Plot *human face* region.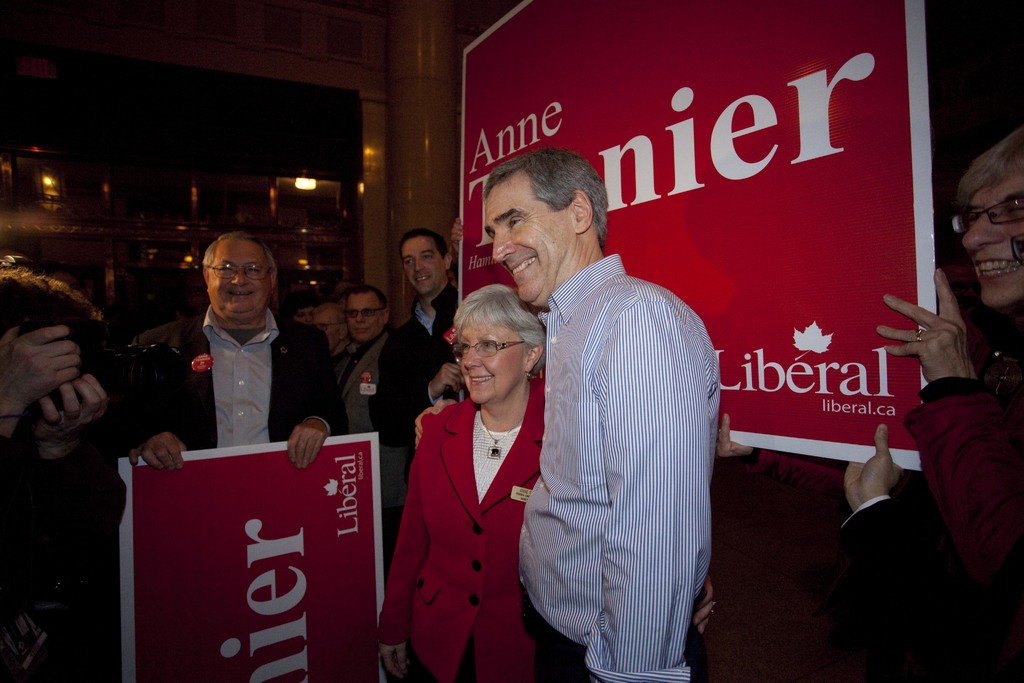
Plotted at pyautogui.locateOnScreen(296, 310, 314, 325).
